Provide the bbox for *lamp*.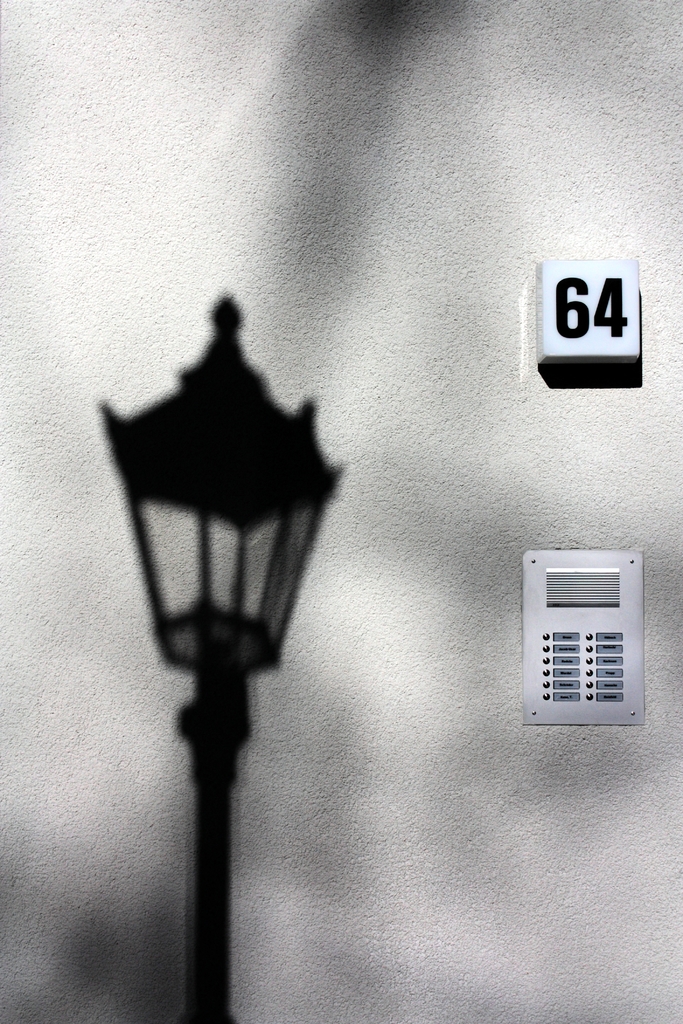
locate(97, 275, 354, 1005).
